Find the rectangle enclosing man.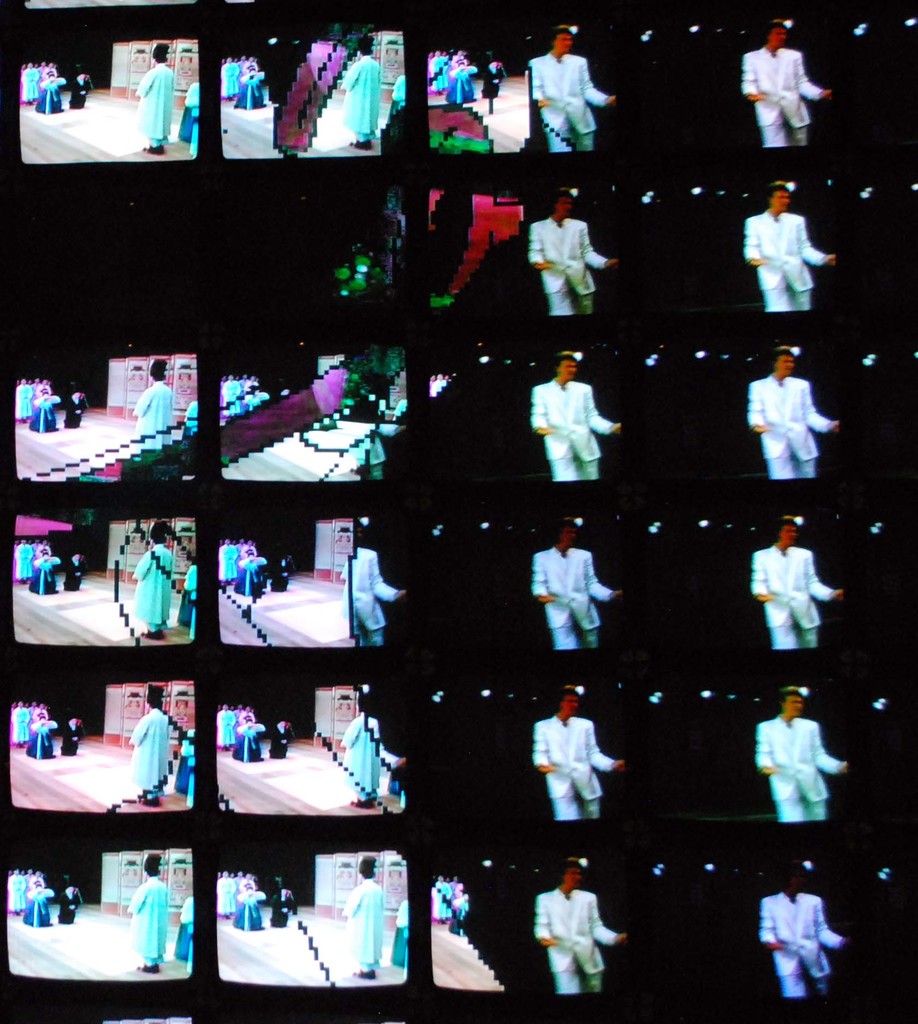
Rect(129, 695, 173, 802).
